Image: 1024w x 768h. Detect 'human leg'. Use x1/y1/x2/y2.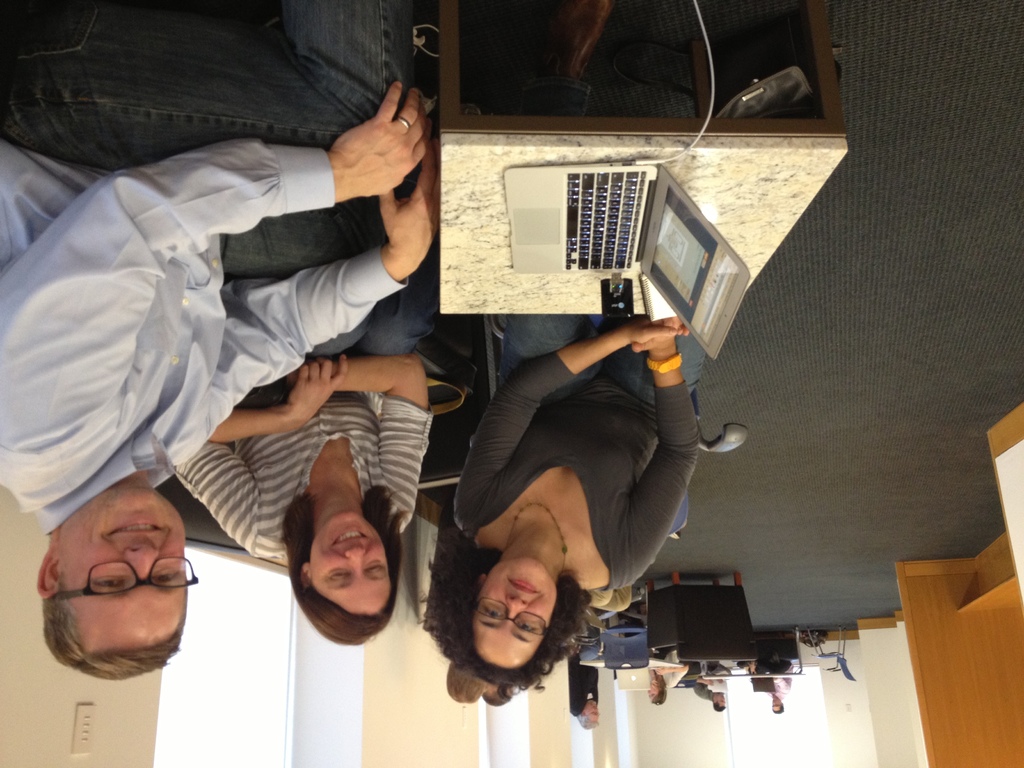
609/314/711/404.
